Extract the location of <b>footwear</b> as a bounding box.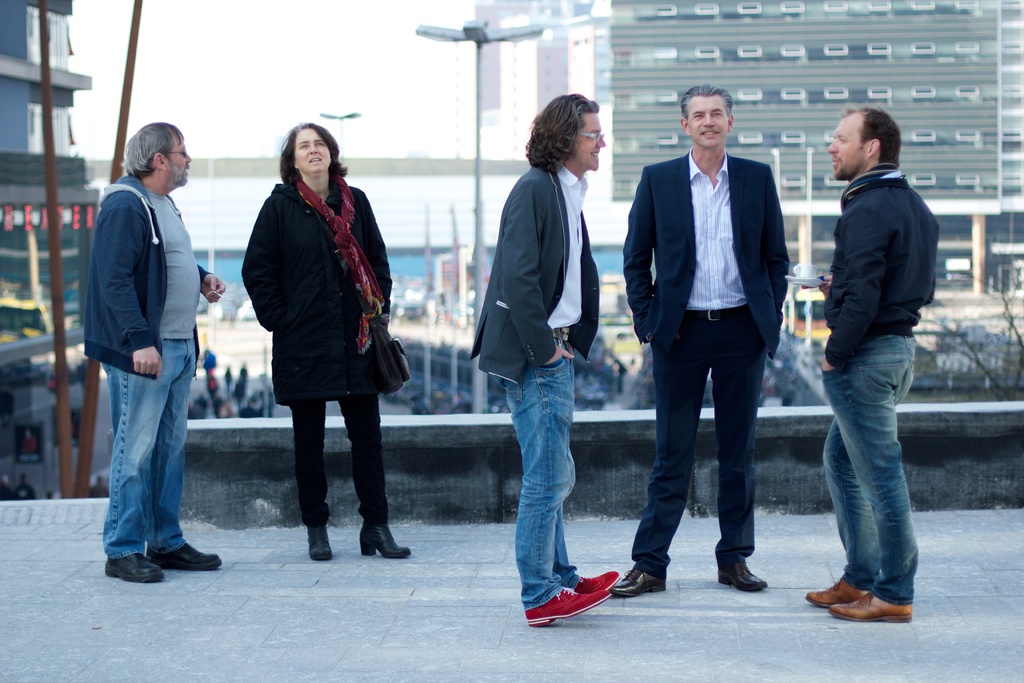
select_region(828, 588, 911, 626).
